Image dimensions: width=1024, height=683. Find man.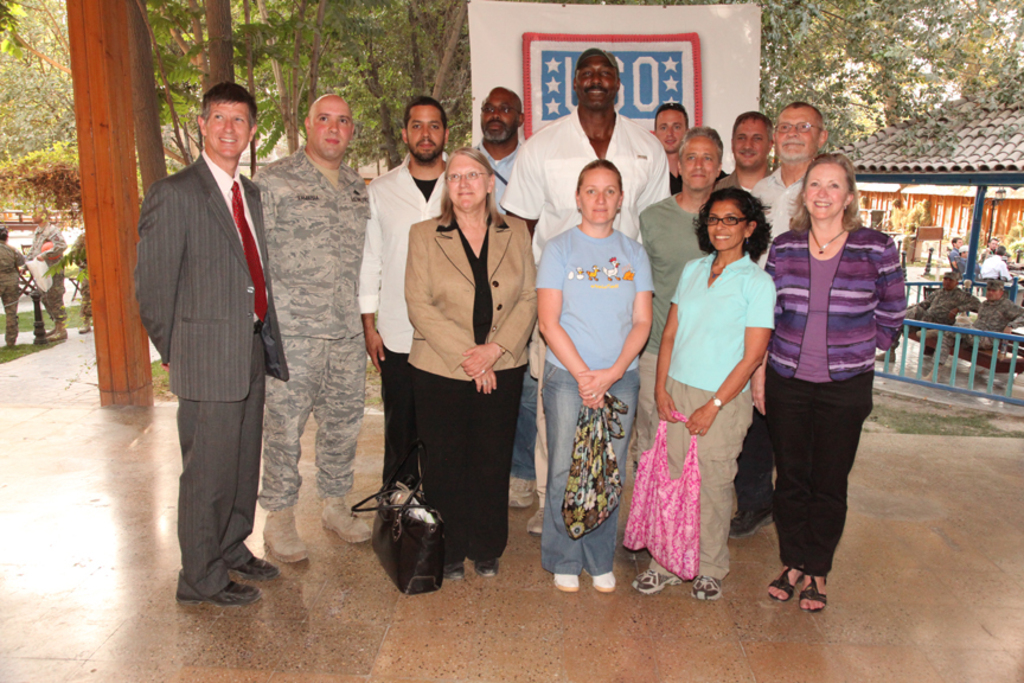
715 110 769 209.
